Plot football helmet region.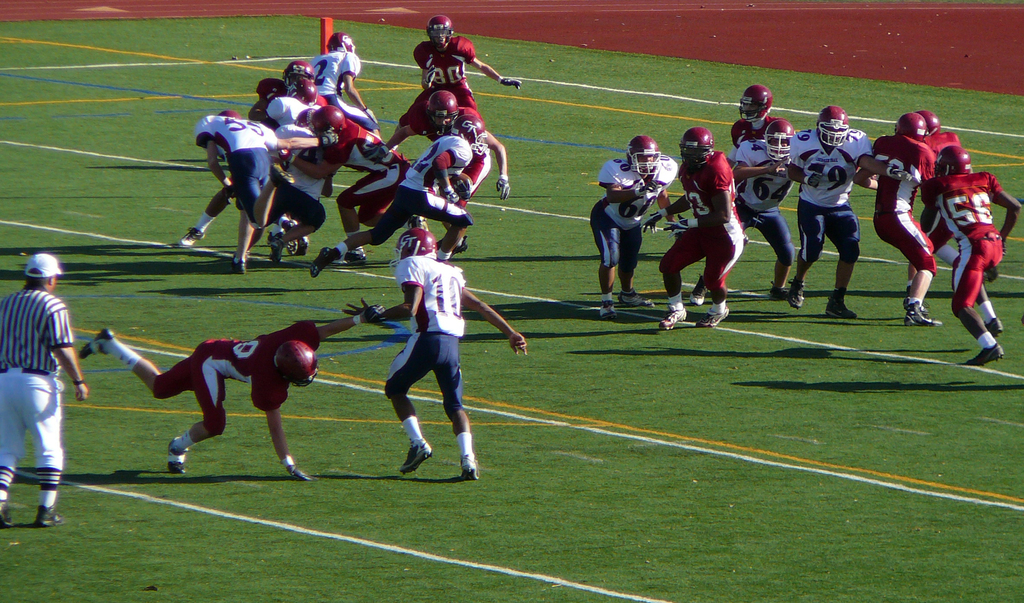
Plotted at box=[325, 32, 362, 53].
